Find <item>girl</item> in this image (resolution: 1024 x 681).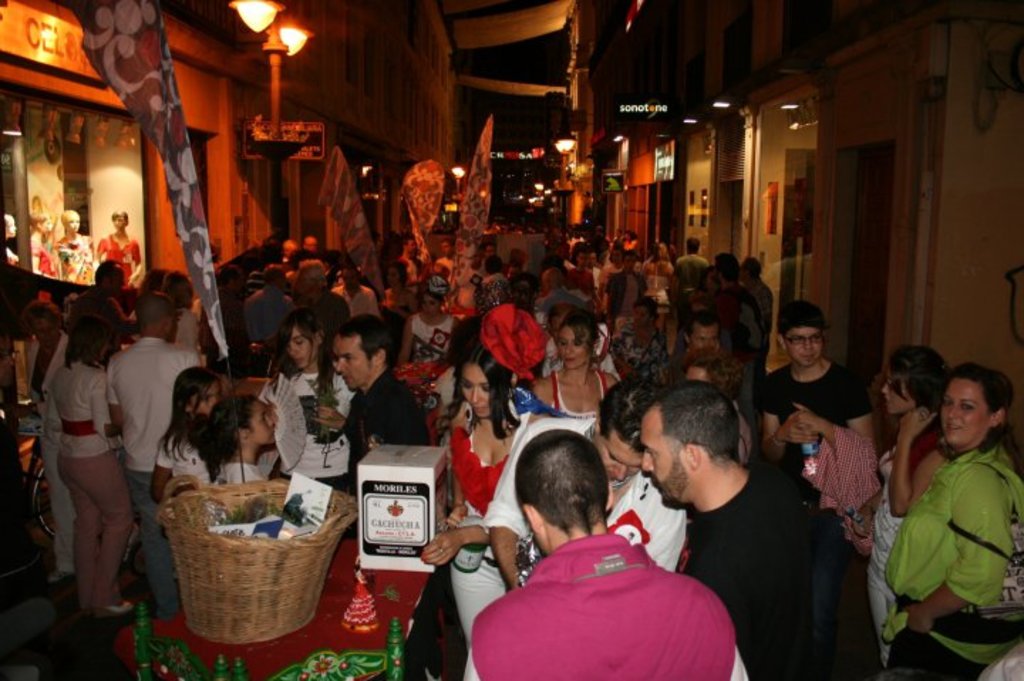
pyautogui.locateOnScreen(420, 345, 511, 680).
